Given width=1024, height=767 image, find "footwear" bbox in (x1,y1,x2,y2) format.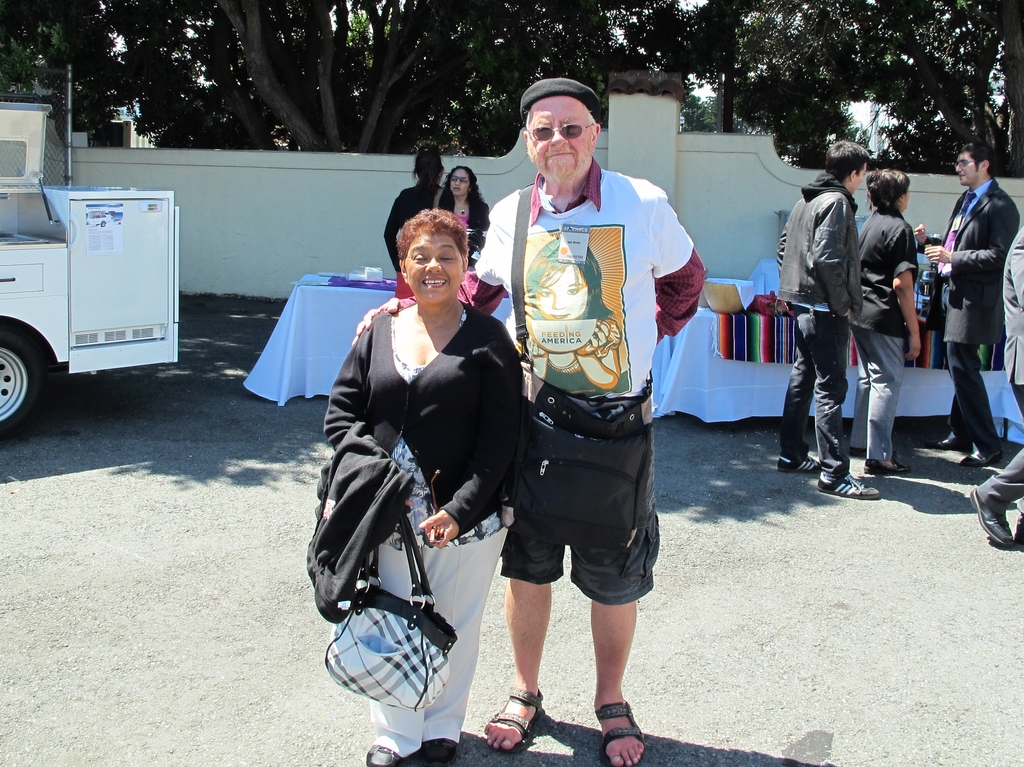
(1012,513,1023,546).
